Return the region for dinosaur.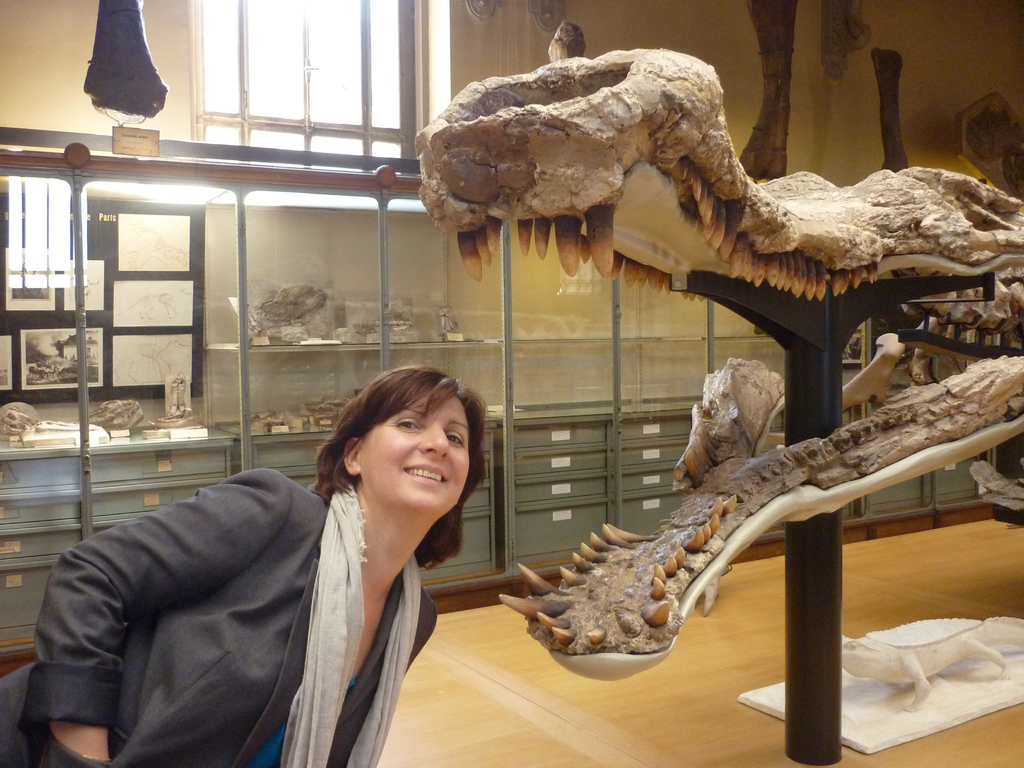
204 51 983 703.
